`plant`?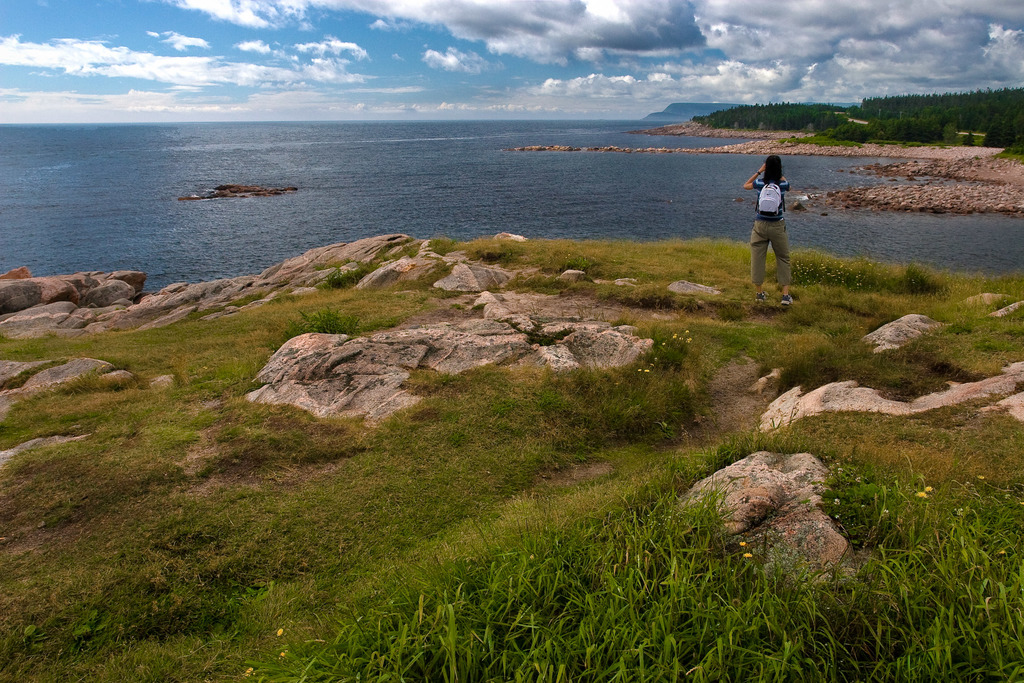
[left=271, top=312, right=377, bottom=349]
